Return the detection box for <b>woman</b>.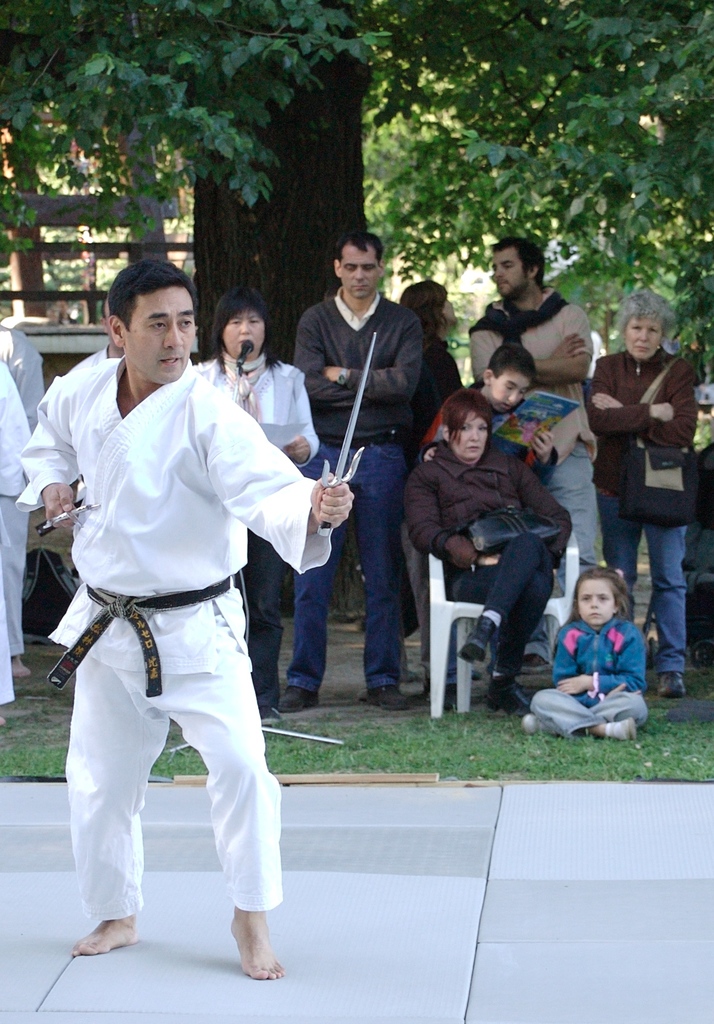
[584,294,692,698].
